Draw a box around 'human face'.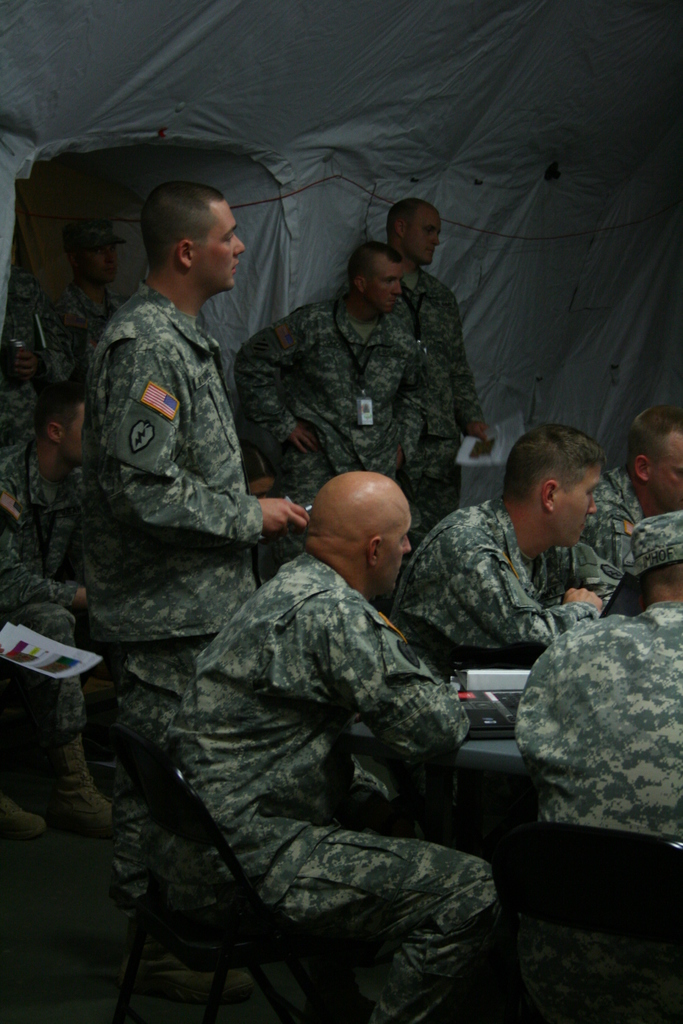
404:211:445:264.
